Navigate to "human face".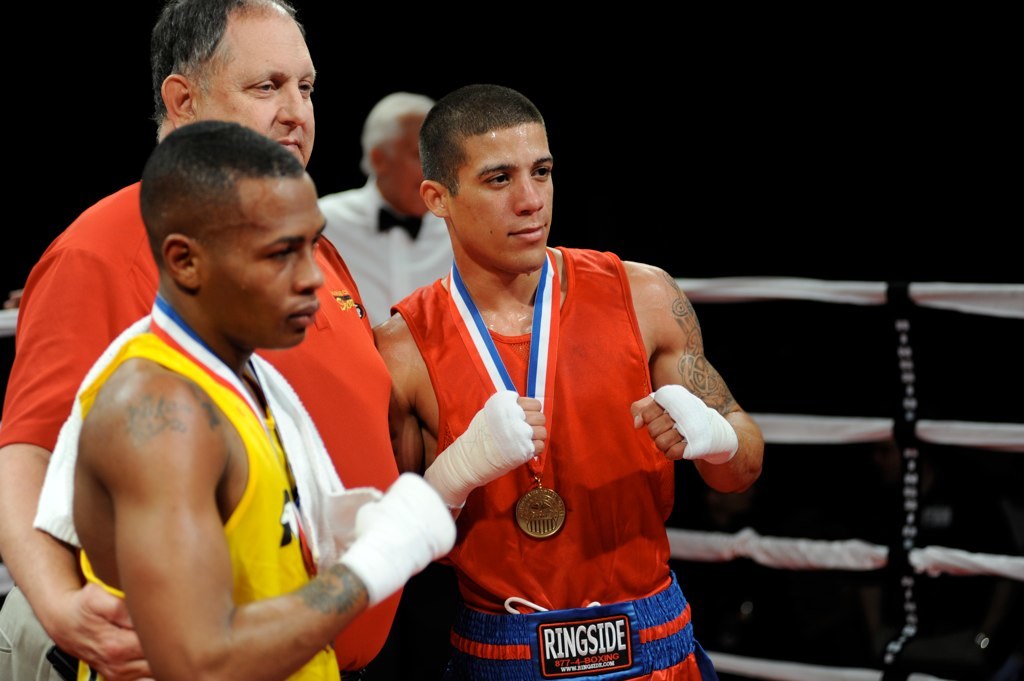
Navigation target: x1=192, y1=5, x2=329, y2=164.
